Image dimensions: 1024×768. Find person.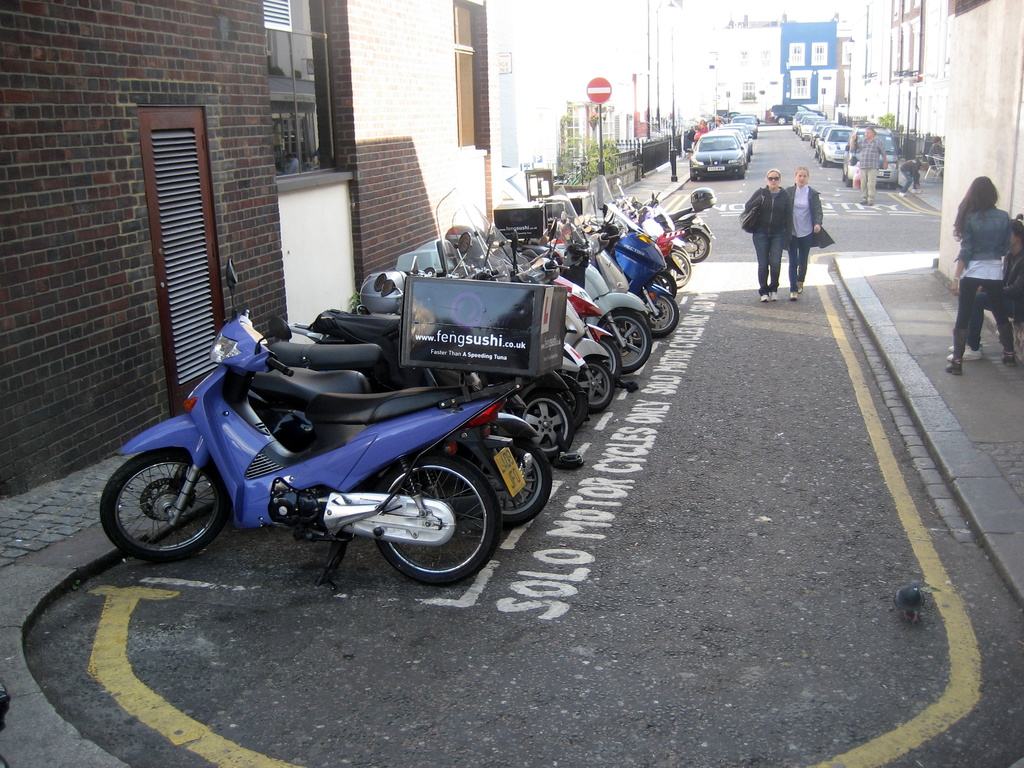
[left=790, top=164, right=819, bottom=290].
